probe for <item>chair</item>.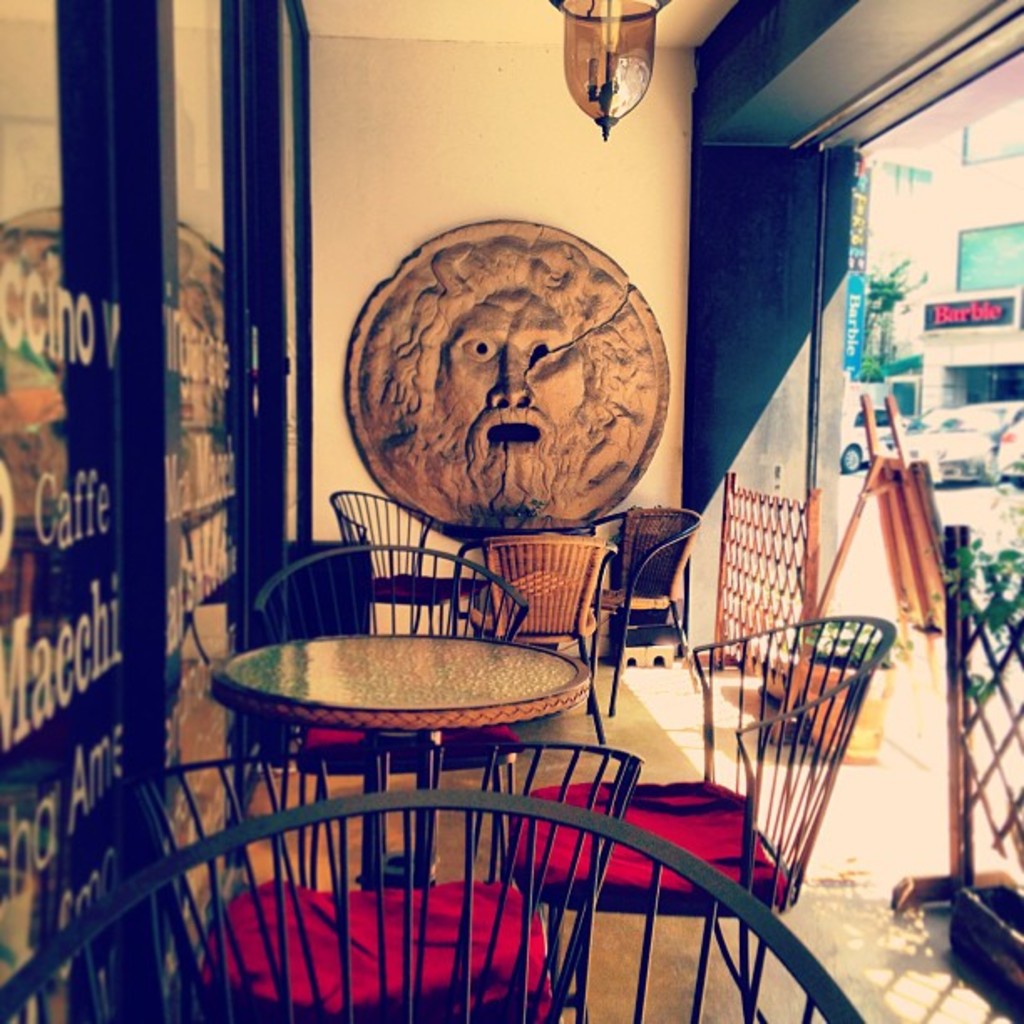
Probe result: x1=79, y1=724, x2=646, y2=1022.
